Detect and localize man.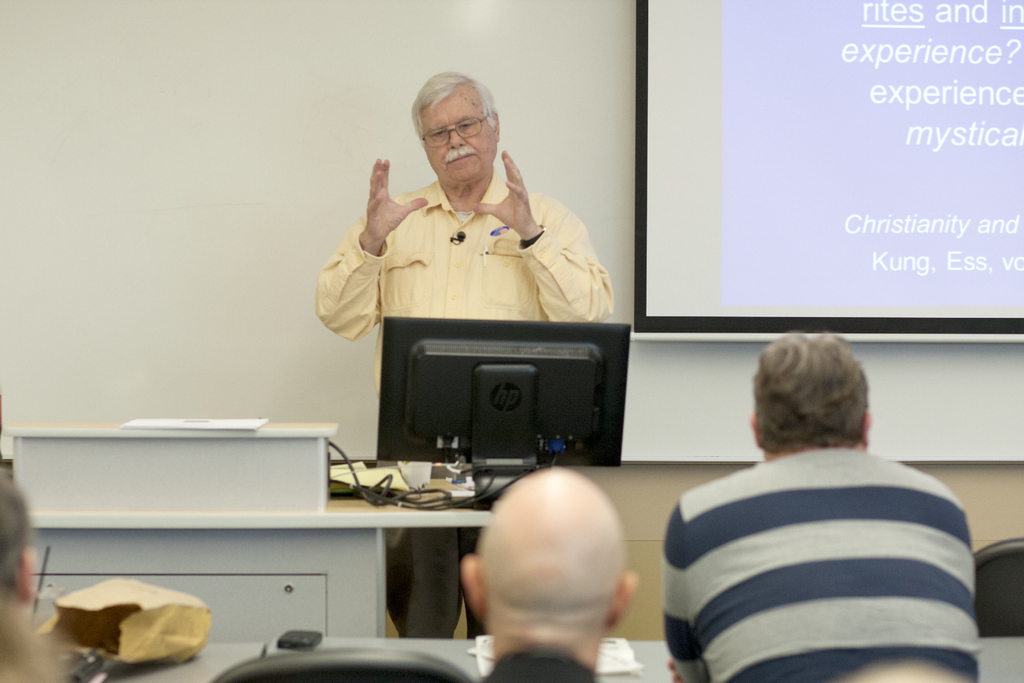
Localized at l=0, t=466, r=38, b=613.
